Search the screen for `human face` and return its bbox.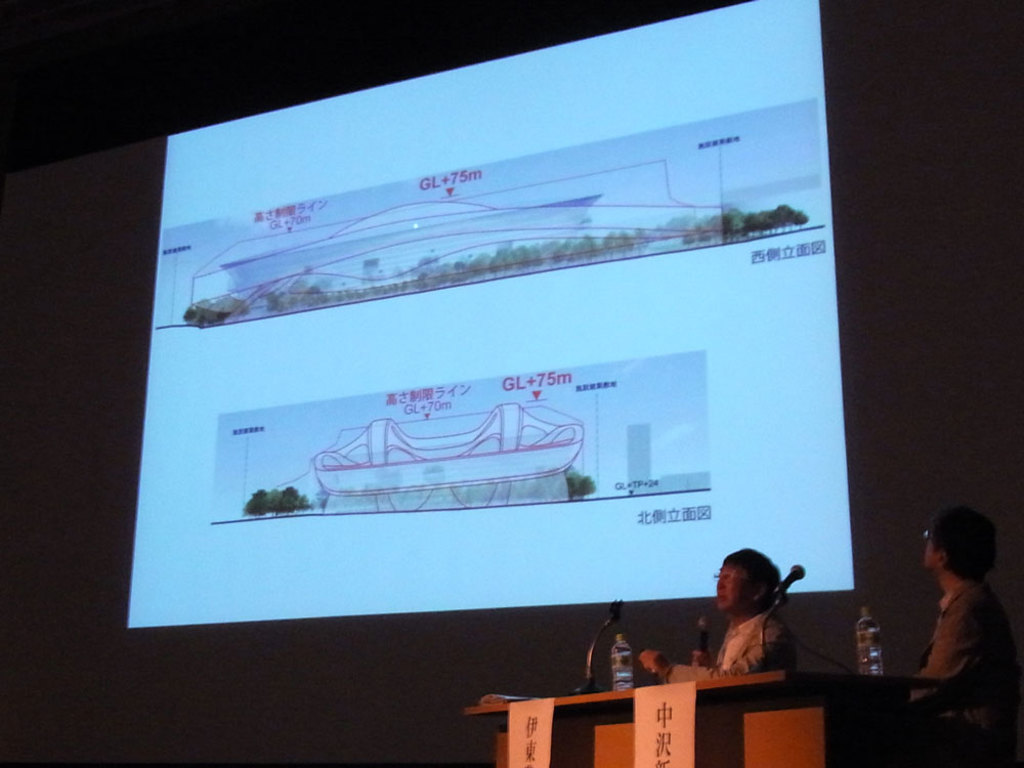
Found: l=924, t=525, r=940, b=568.
